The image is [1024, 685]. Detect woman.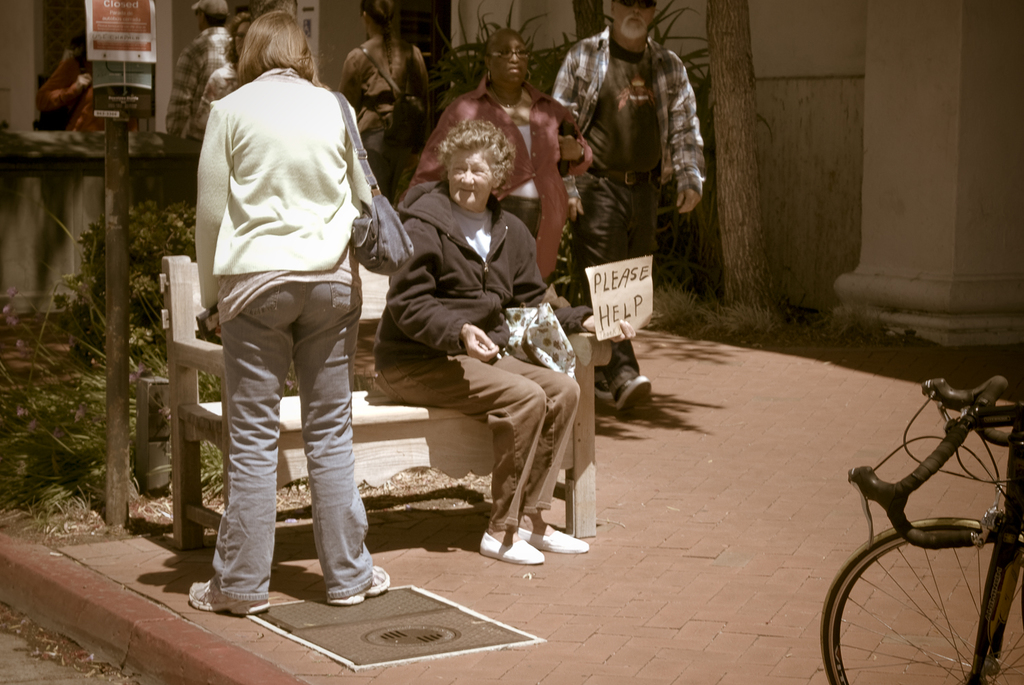
Detection: bbox(371, 116, 631, 565).
